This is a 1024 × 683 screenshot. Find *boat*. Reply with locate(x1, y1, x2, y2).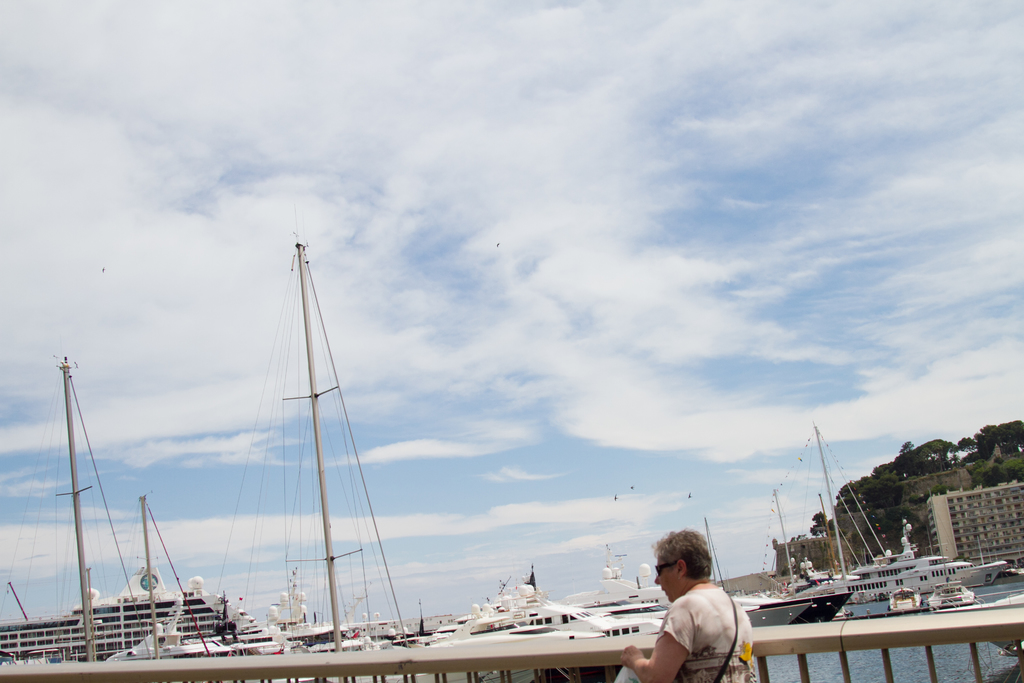
locate(260, 567, 383, 655).
